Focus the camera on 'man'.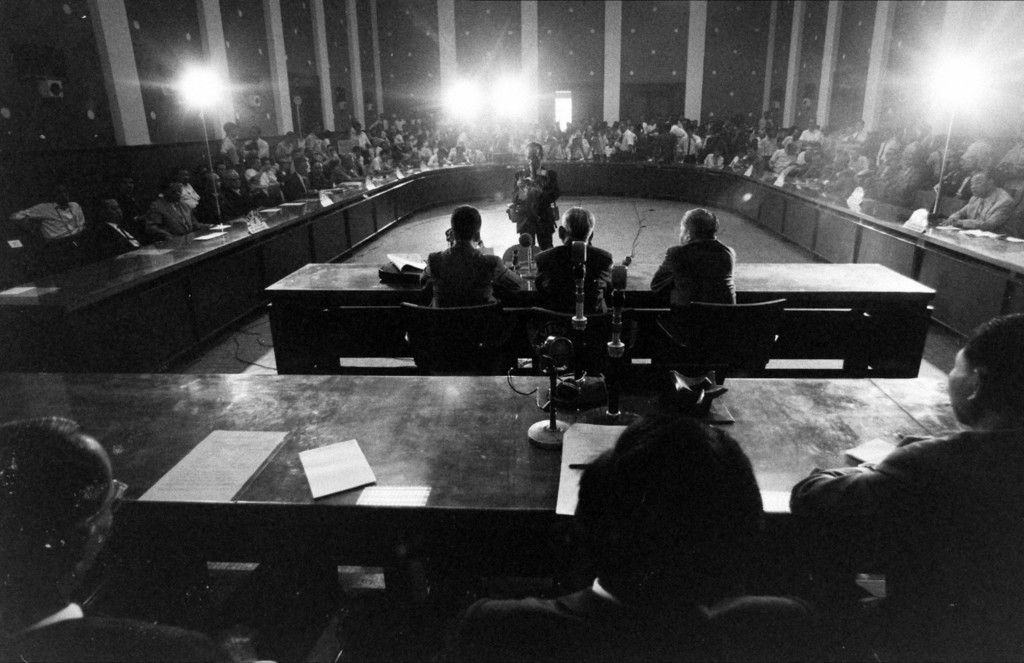
Focus region: l=769, t=142, r=799, b=171.
